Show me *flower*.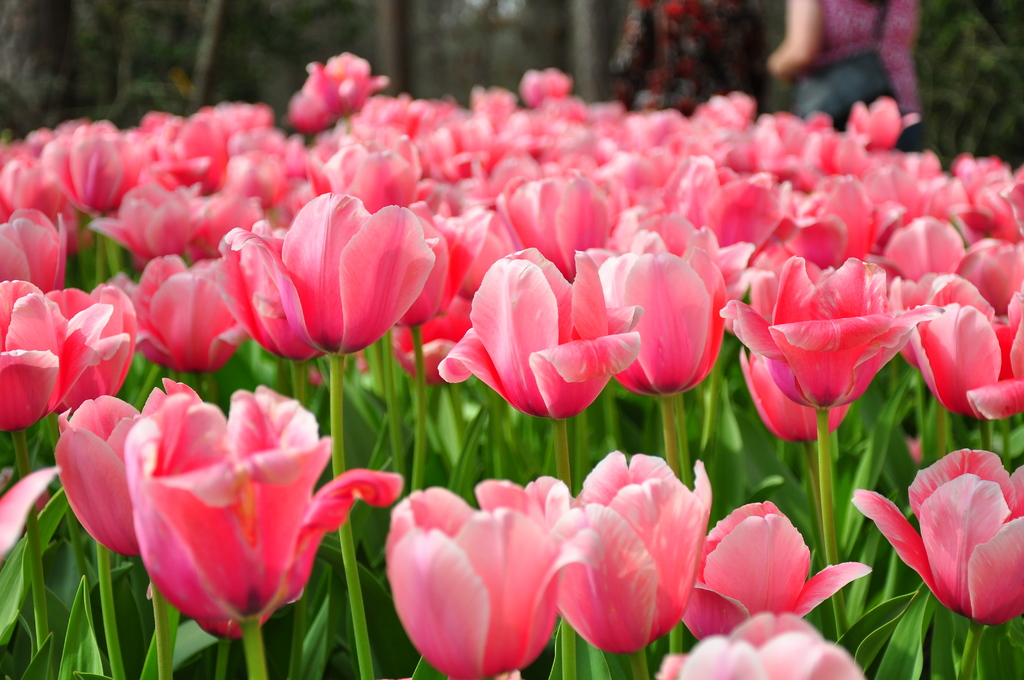
*flower* is here: pyautogui.locateOnScreen(676, 498, 871, 639).
